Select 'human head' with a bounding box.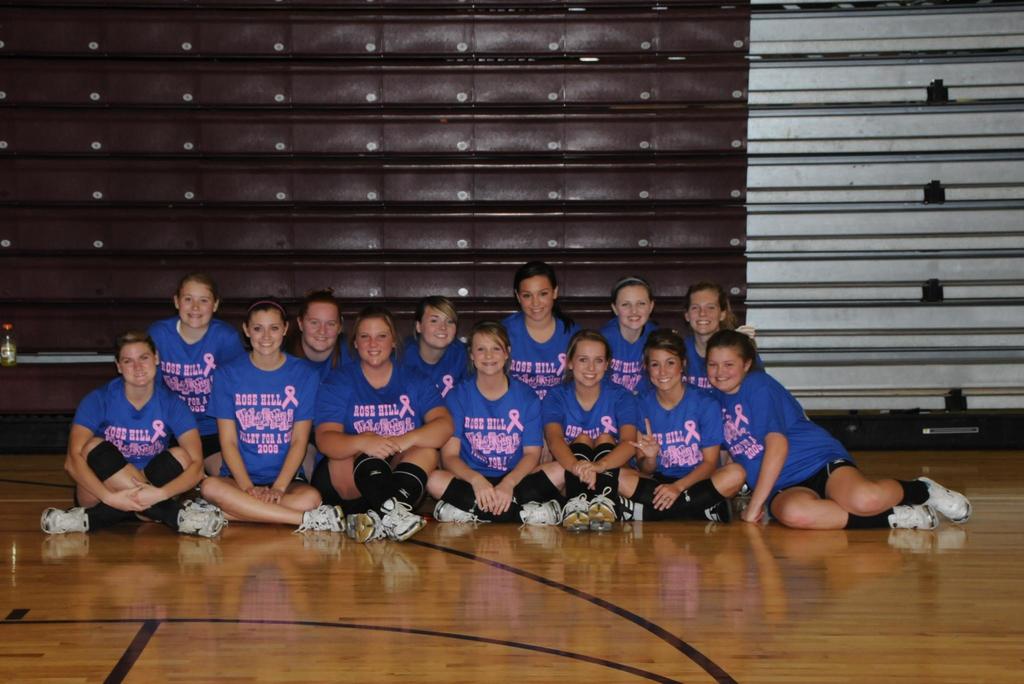
706,330,758,393.
